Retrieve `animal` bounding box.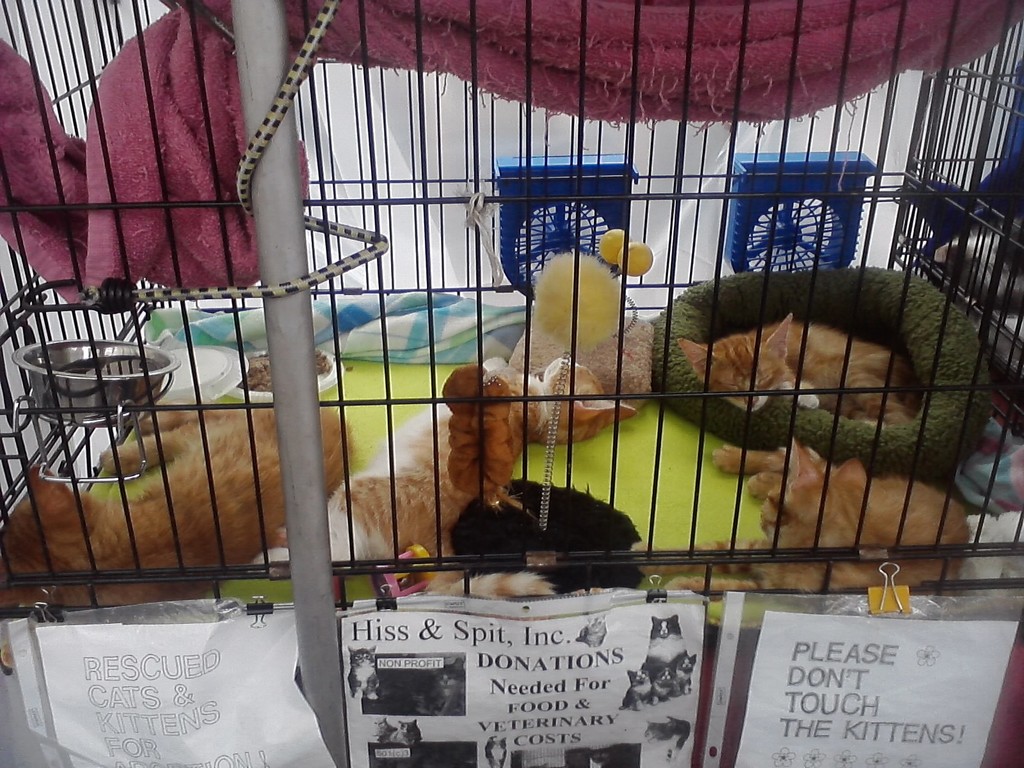
Bounding box: 320, 355, 636, 600.
